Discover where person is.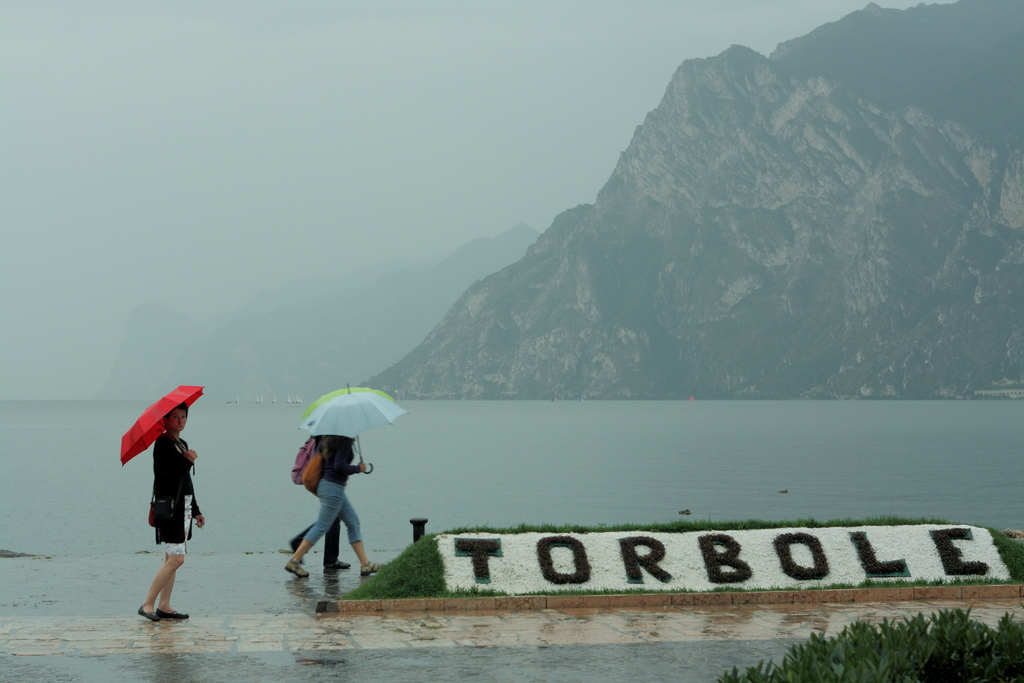
Discovered at 276:415:369:600.
